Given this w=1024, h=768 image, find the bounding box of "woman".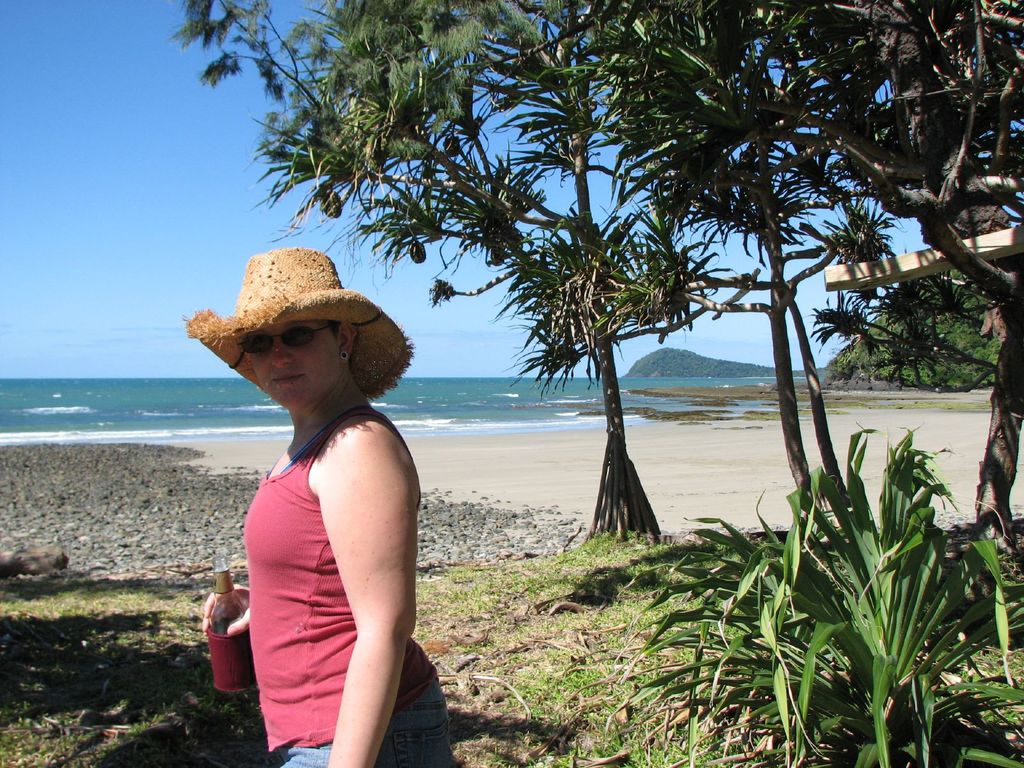
l=175, t=255, r=428, b=763.
